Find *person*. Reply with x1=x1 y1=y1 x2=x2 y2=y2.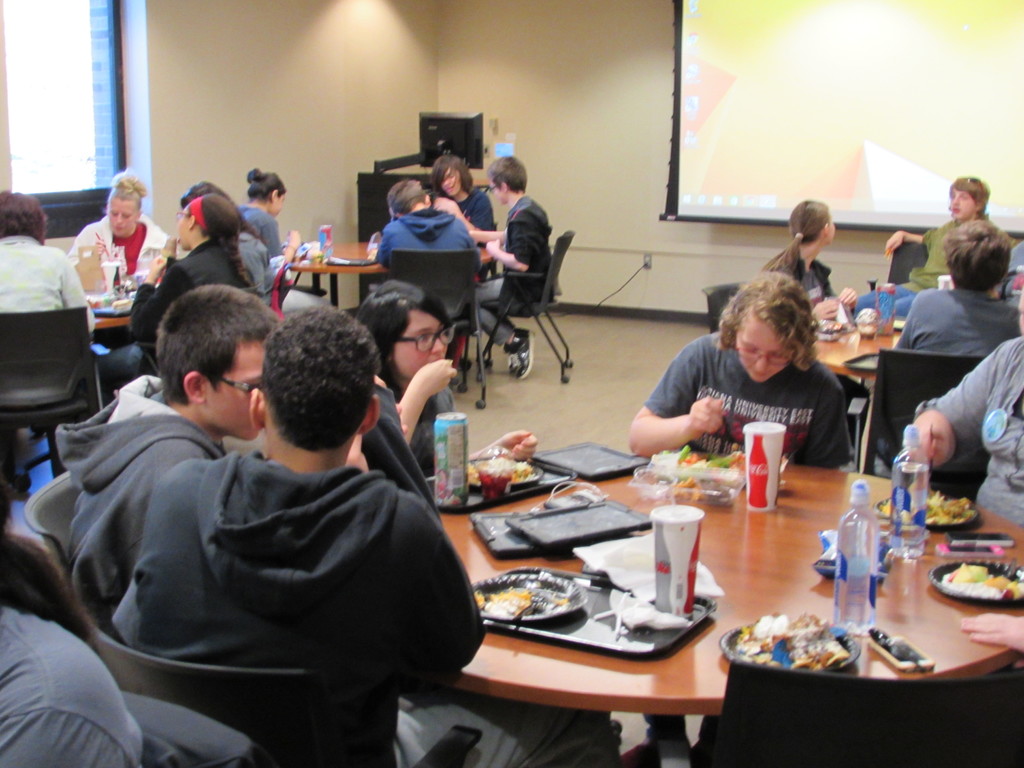
x1=94 y1=297 x2=537 y2=767.
